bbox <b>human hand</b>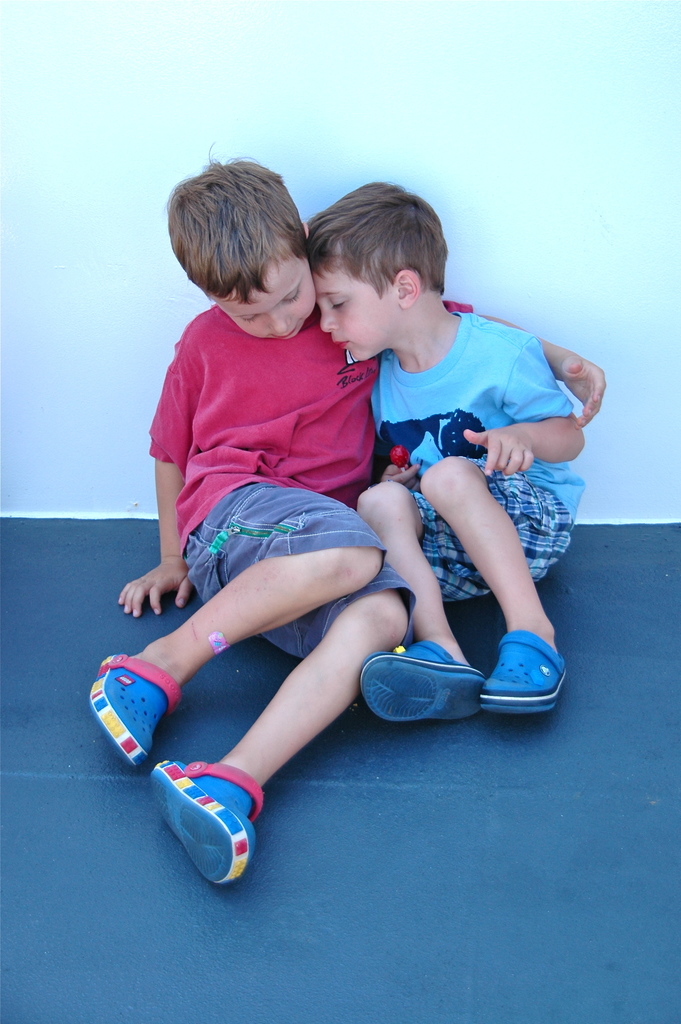
rect(109, 563, 184, 627)
